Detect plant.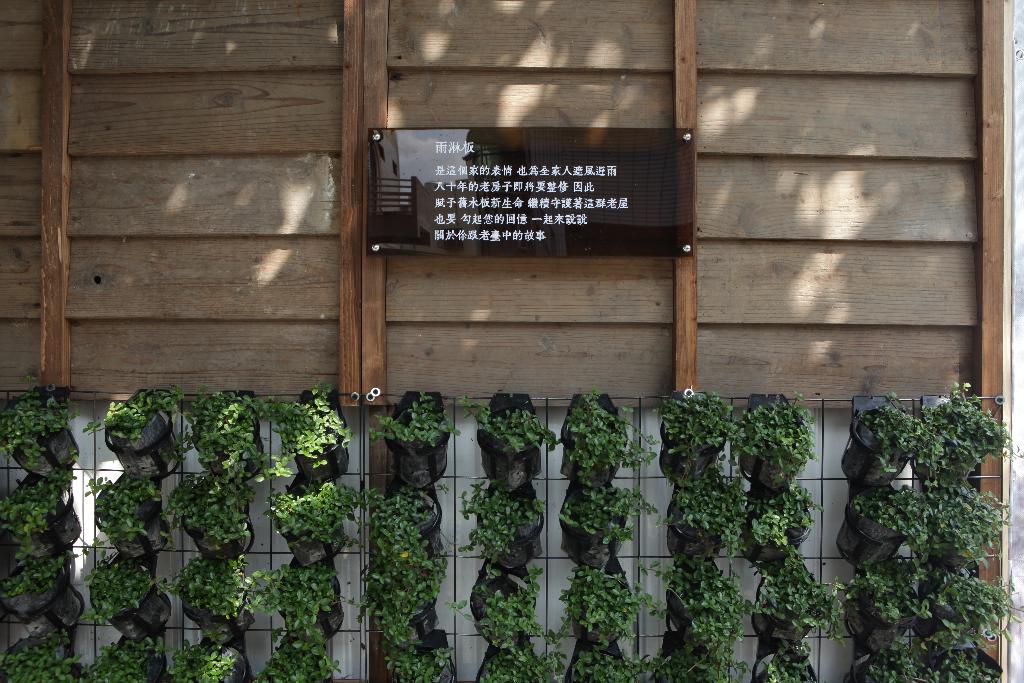
Detected at pyautogui.locateOnScreen(753, 636, 815, 682).
